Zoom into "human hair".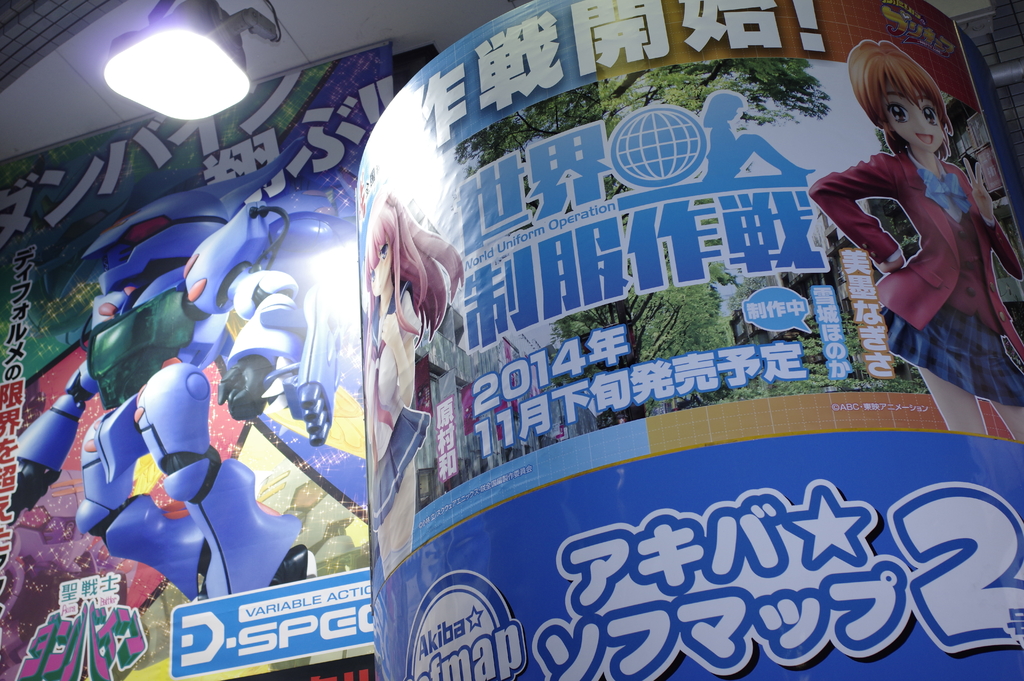
Zoom target: 844:38:952:135.
